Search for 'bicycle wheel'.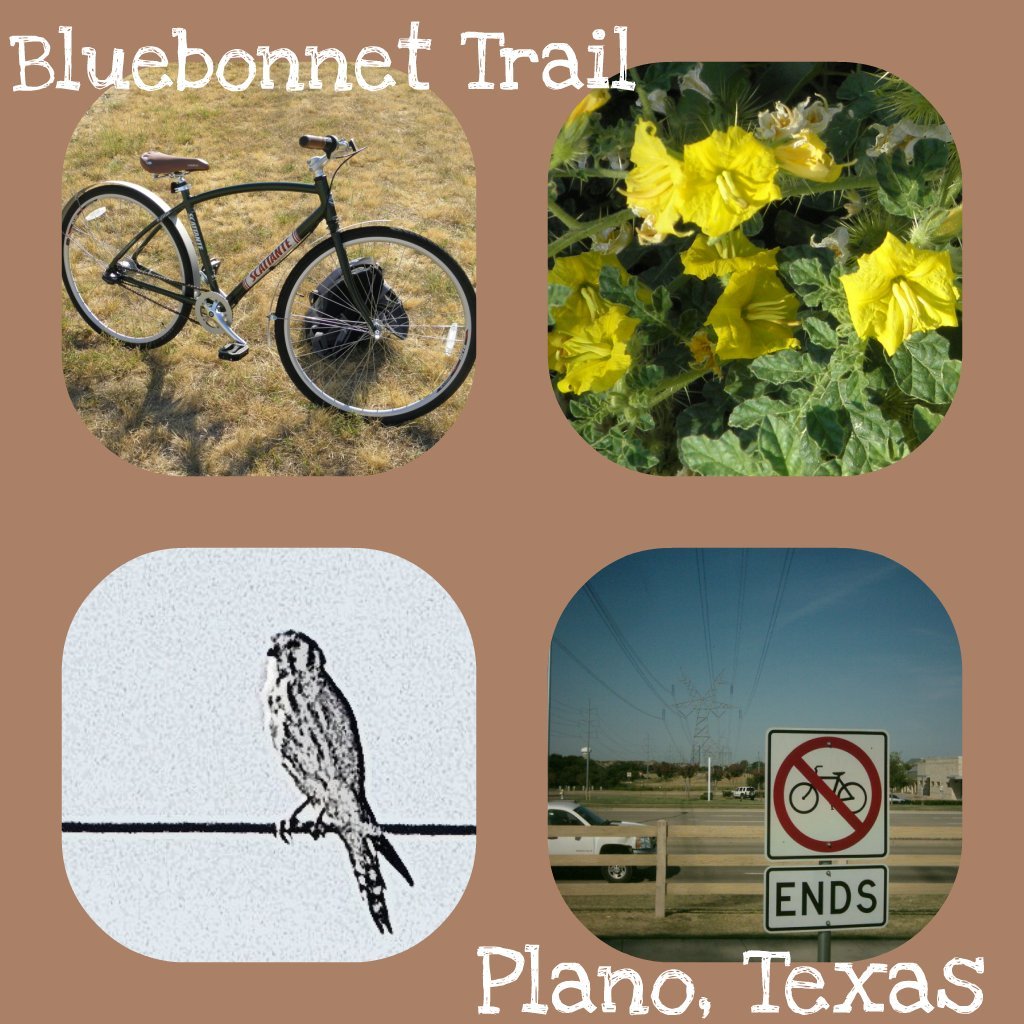
Found at select_region(62, 178, 199, 352).
